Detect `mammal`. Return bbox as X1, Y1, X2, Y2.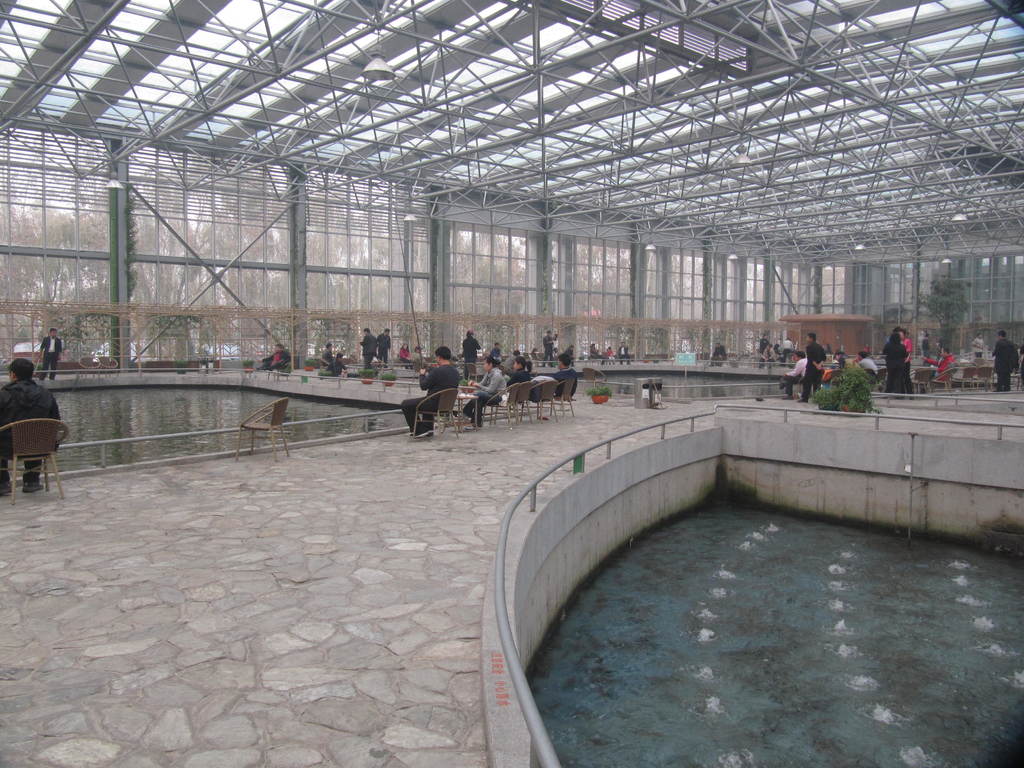
605, 347, 615, 363.
